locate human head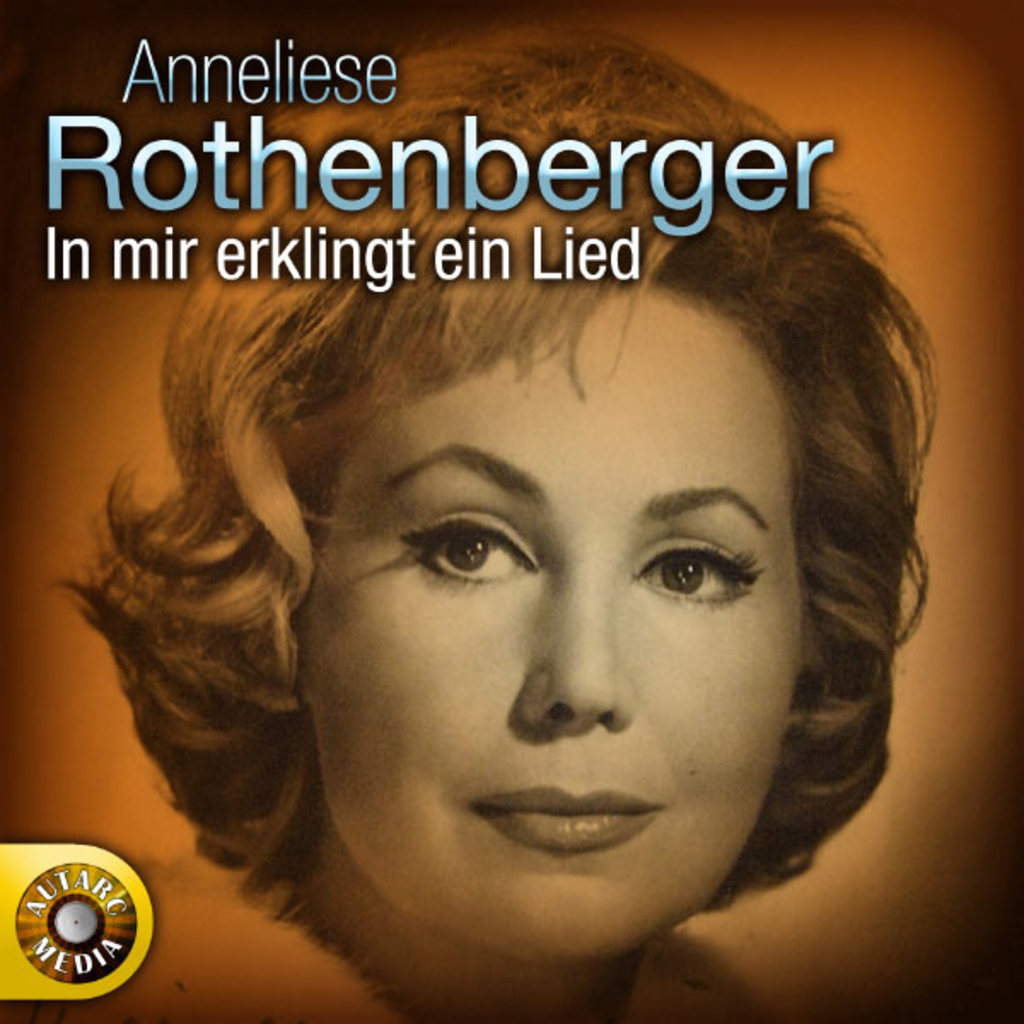
[118, 101, 910, 923]
